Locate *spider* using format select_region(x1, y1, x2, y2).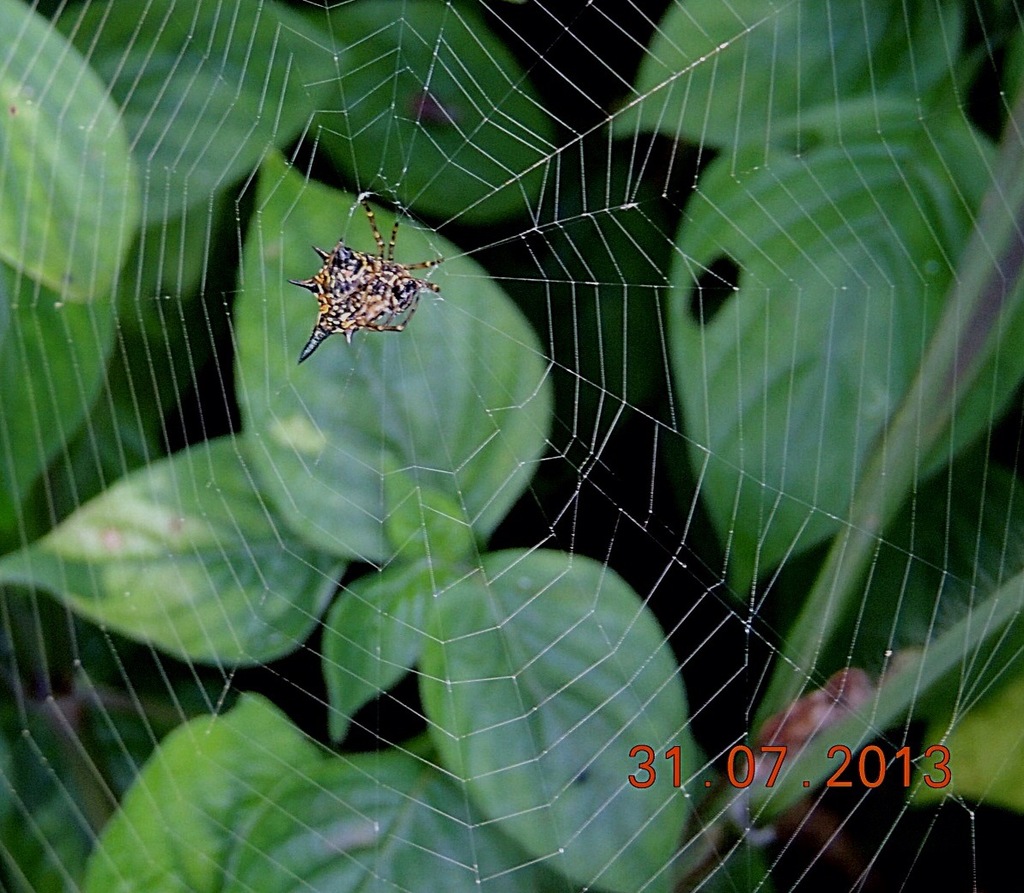
select_region(286, 199, 443, 363).
